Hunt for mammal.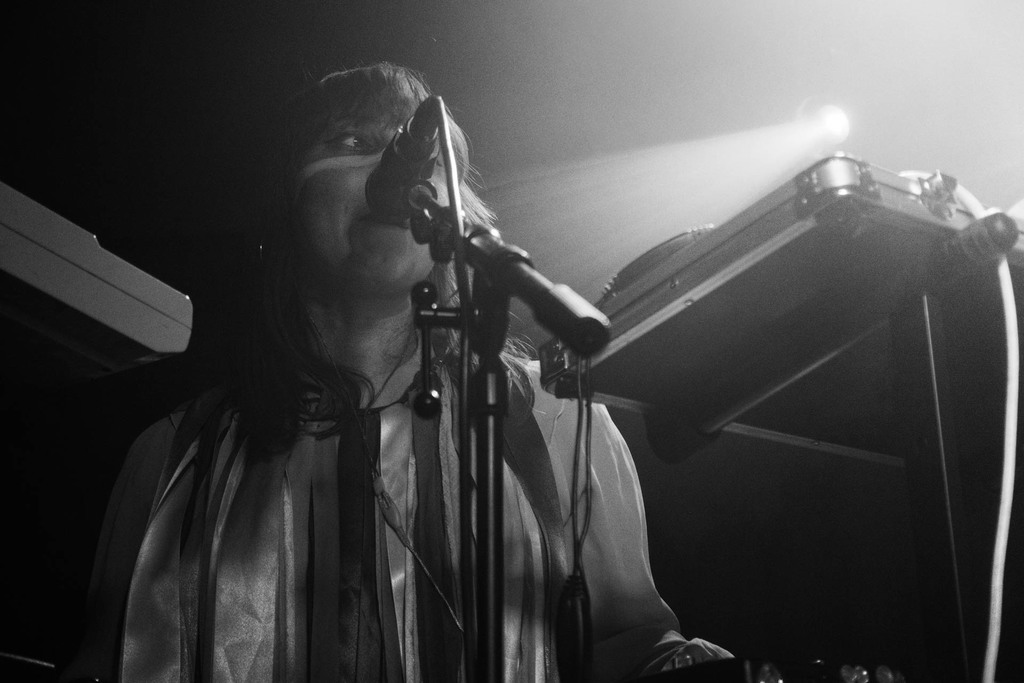
Hunted down at rect(84, 63, 761, 682).
